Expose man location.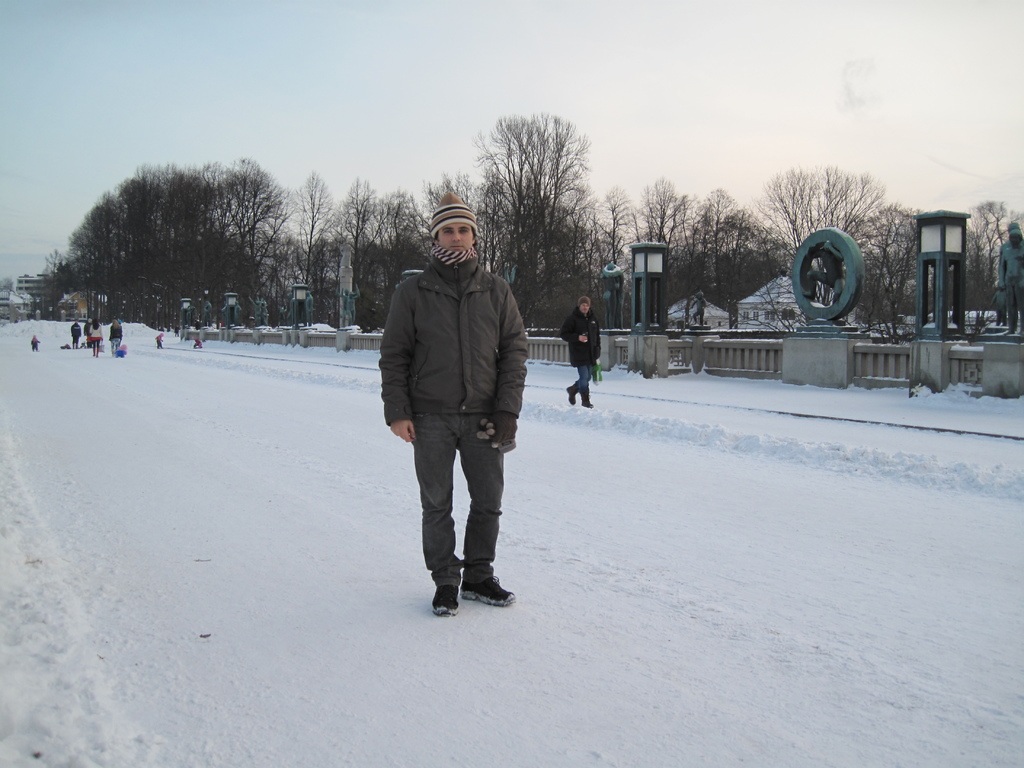
Exposed at (554, 297, 600, 412).
